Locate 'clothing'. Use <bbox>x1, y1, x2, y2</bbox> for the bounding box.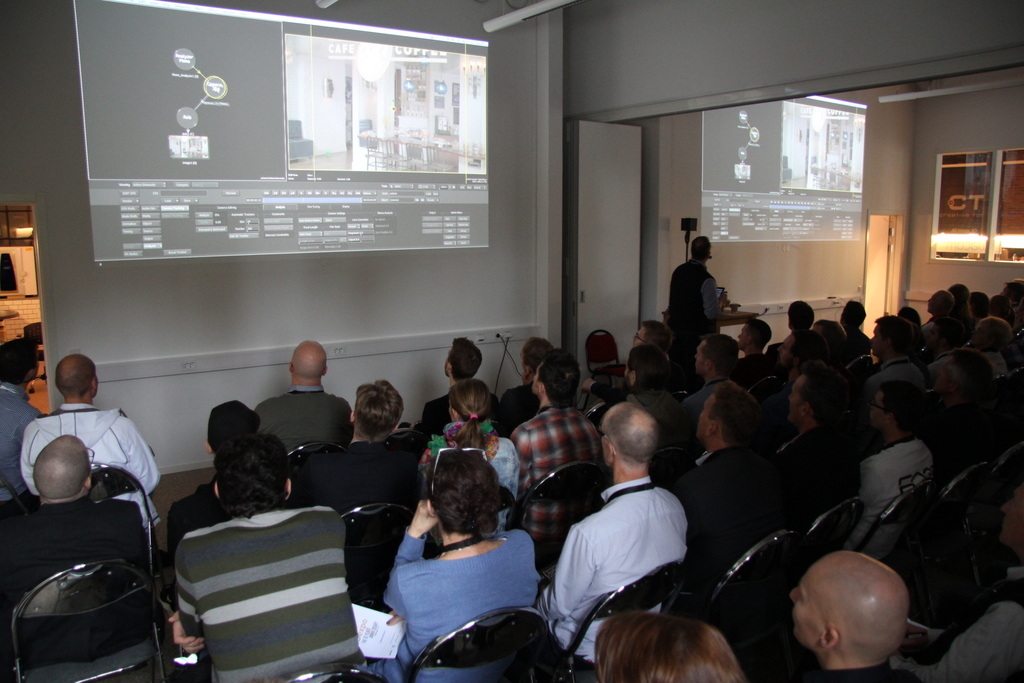
<bbox>175, 502, 376, 682</bbox>.
